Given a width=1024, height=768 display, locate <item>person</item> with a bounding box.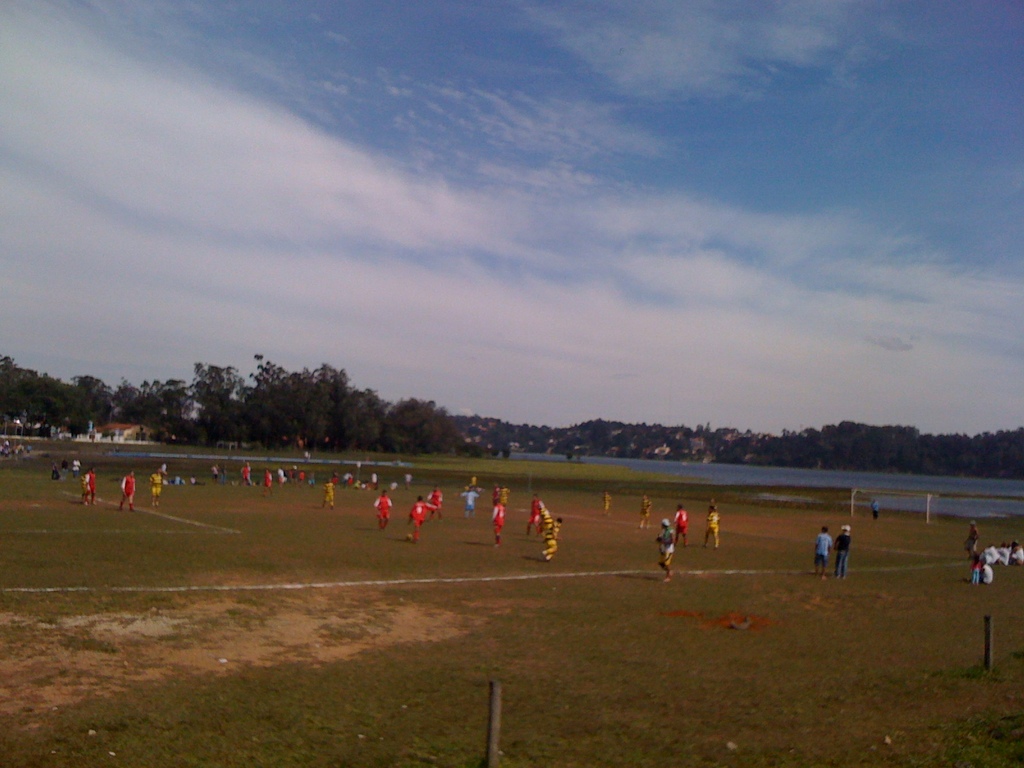
Located: bbox=[641, 492, 652, 529].
